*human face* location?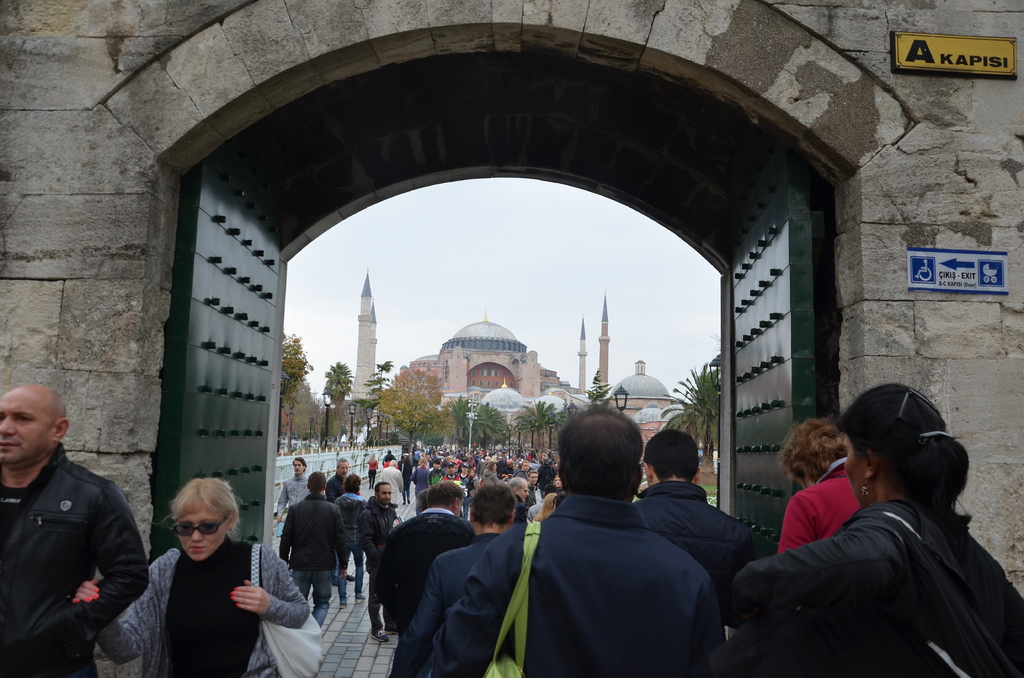
left=180, top=512, right=229, bottom=564
